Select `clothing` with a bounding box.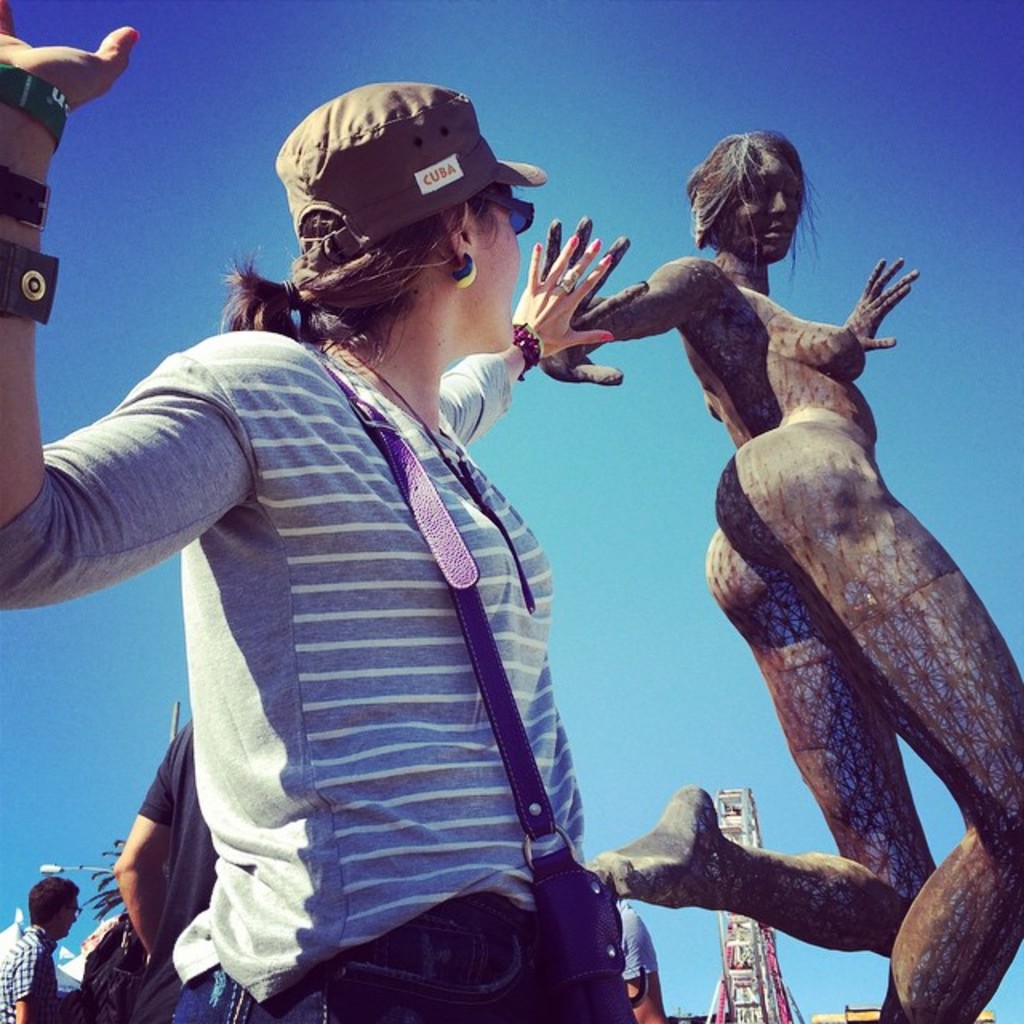
<box>0,922,56,1022</box>.
